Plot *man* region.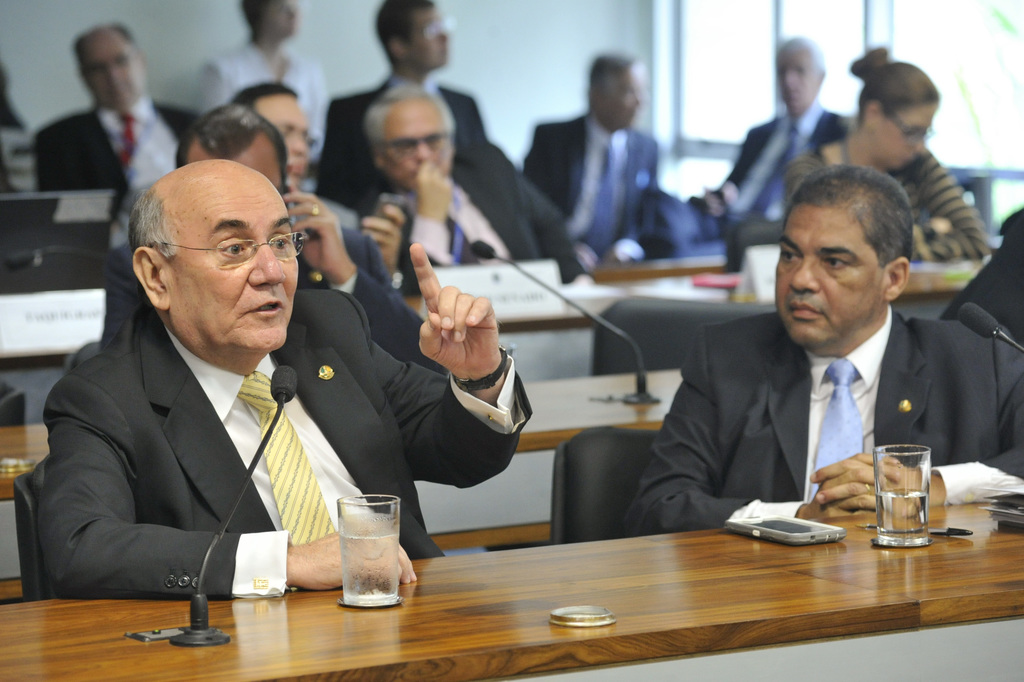
Plotted at left=307, top=0, right=485, bottom=226.
